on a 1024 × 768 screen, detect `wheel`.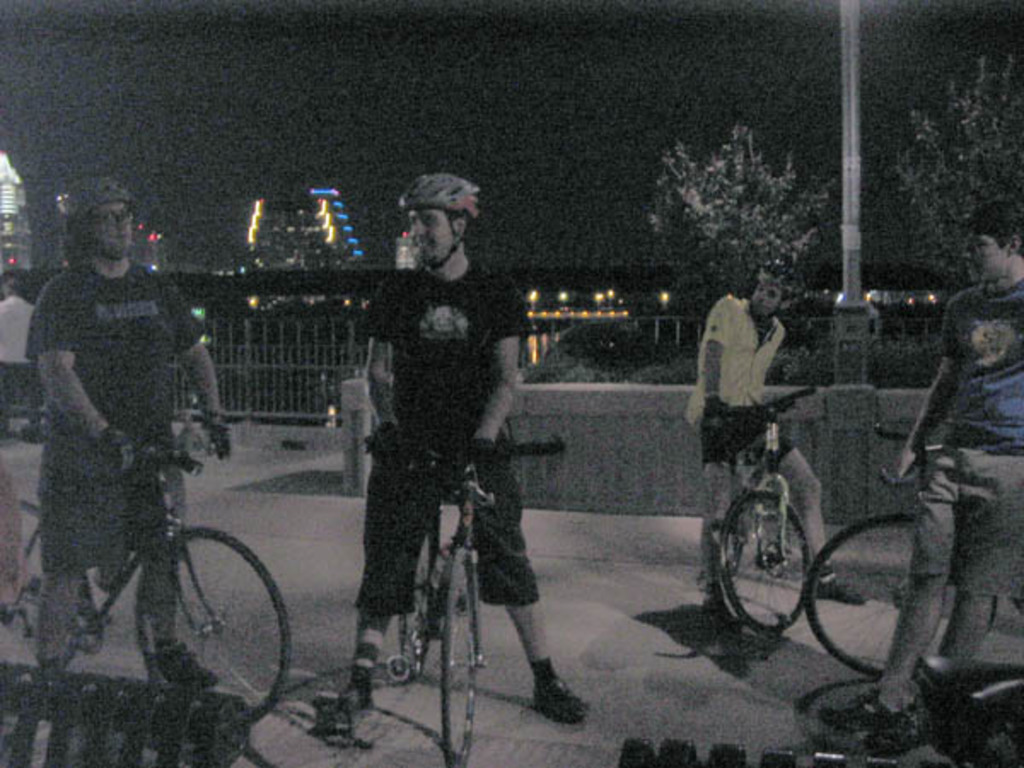
bbox(804, 512, 1012, 676).
